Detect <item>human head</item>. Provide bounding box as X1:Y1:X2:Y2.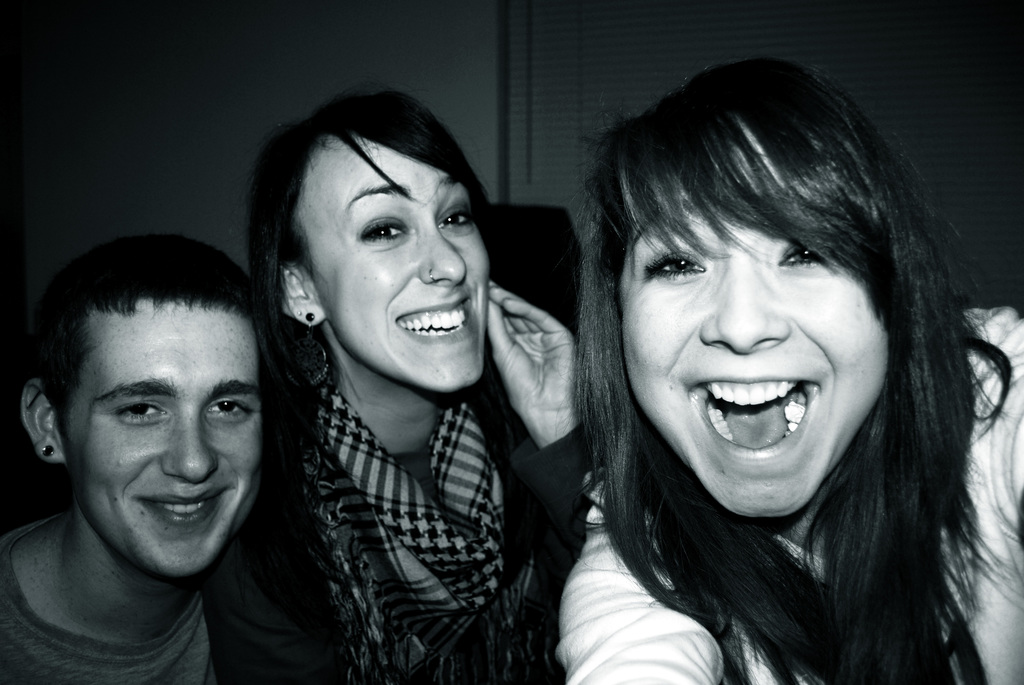
17:235:266:578.
